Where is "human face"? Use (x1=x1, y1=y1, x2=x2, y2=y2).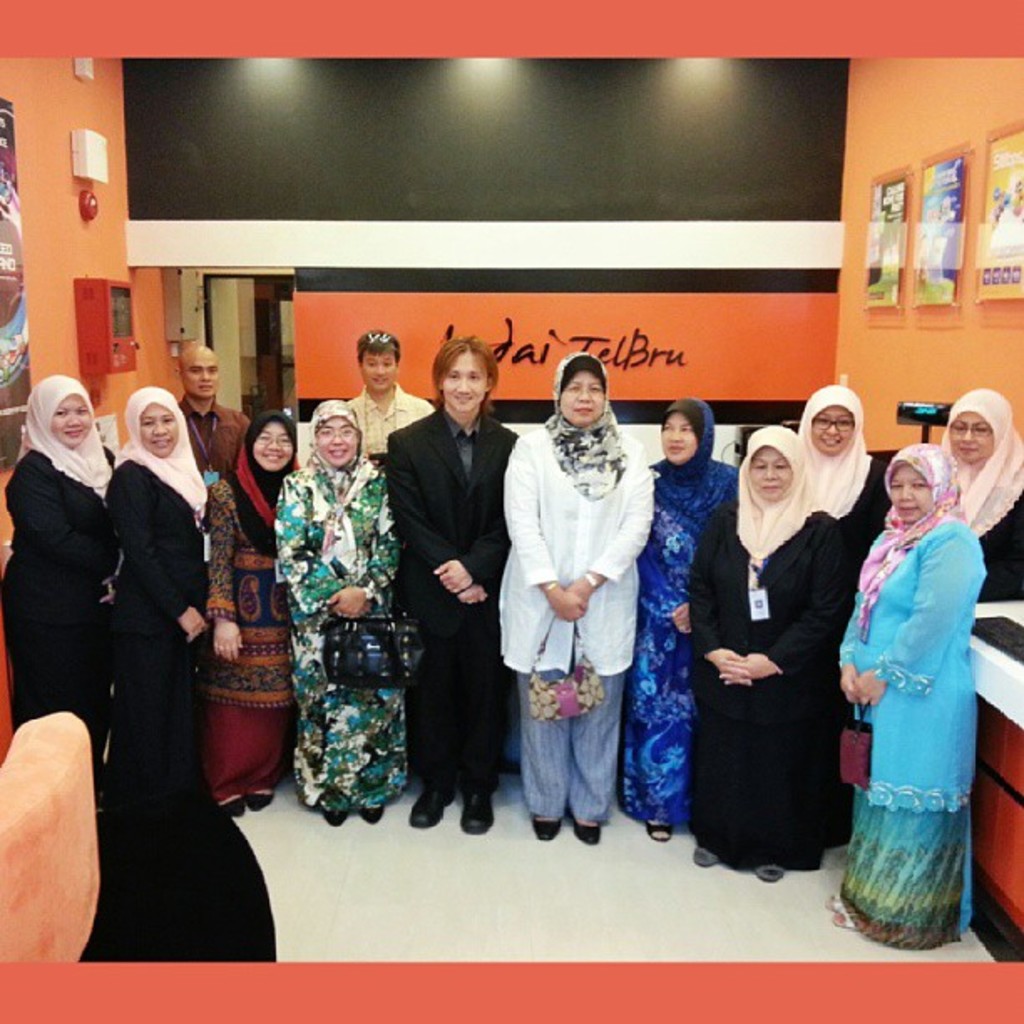
(x1=141, y1=402, x2=179, y2=453).
